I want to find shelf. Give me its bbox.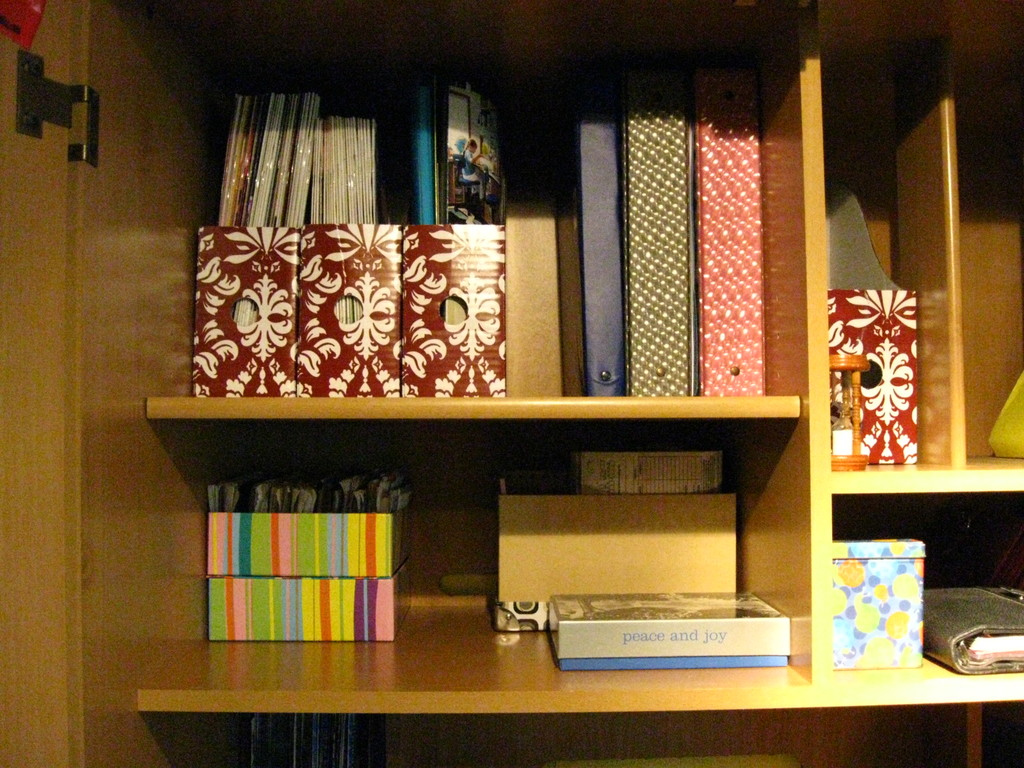
select_region(111, 630, 1023, 753).
